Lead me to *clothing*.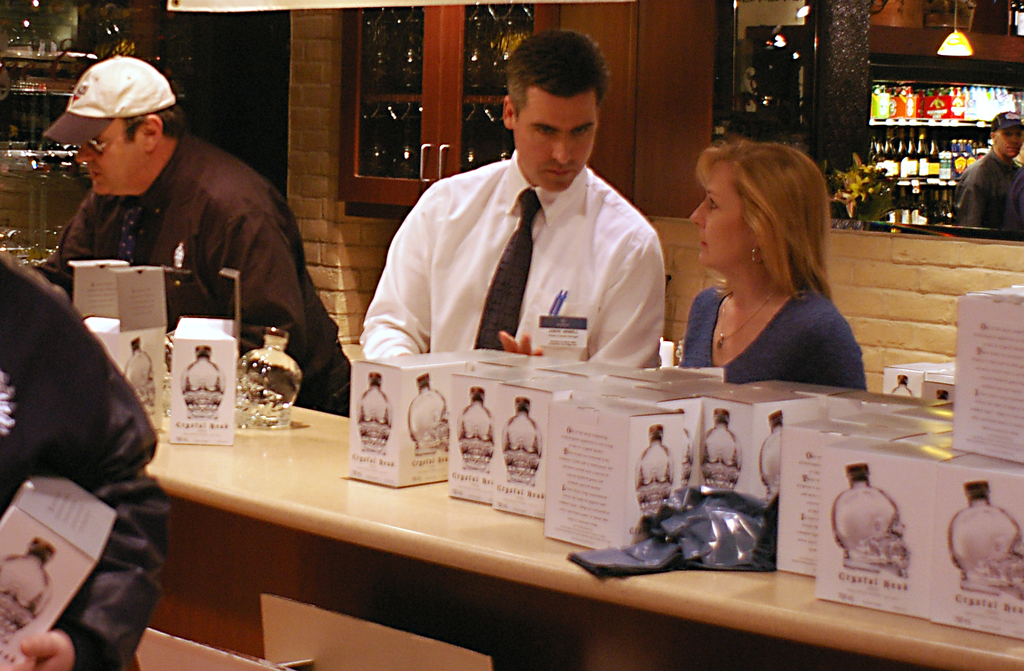
Lead to BBox(954, 146, 1017, 241).
